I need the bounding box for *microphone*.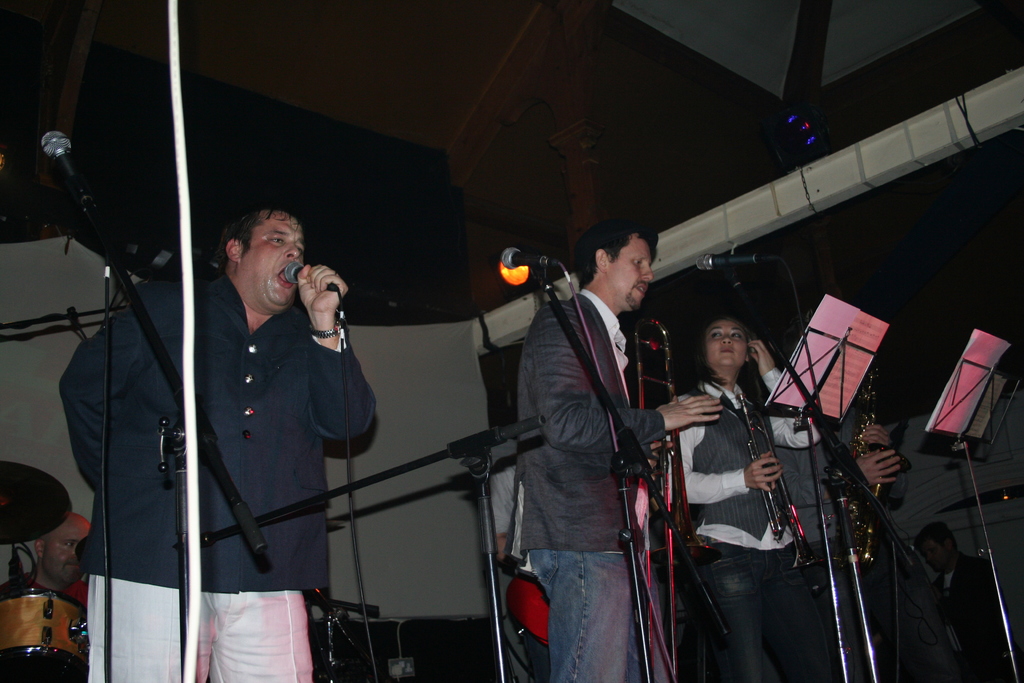
Here it is: {"x1": 501, "y1": 242, "x2": 561, "y2": 270}.
